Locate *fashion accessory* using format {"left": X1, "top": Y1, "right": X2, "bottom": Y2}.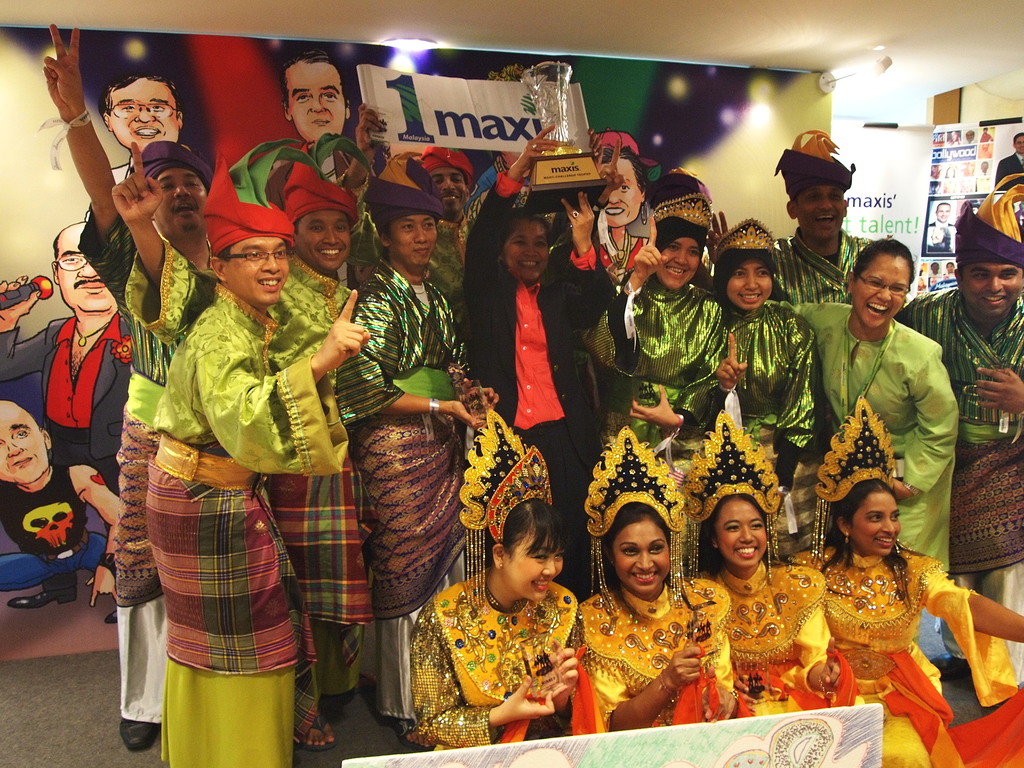
{"left": 607, "top": 227, "right": 633, "bottom": 268}.
